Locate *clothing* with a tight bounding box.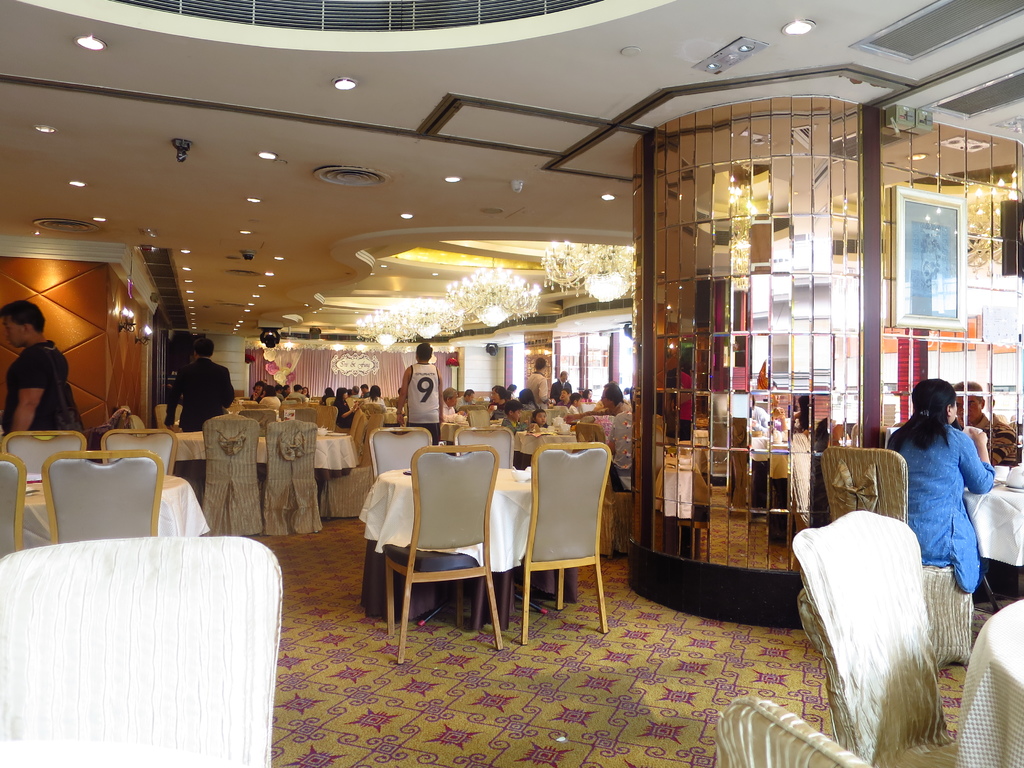
[454,397,478,408].
